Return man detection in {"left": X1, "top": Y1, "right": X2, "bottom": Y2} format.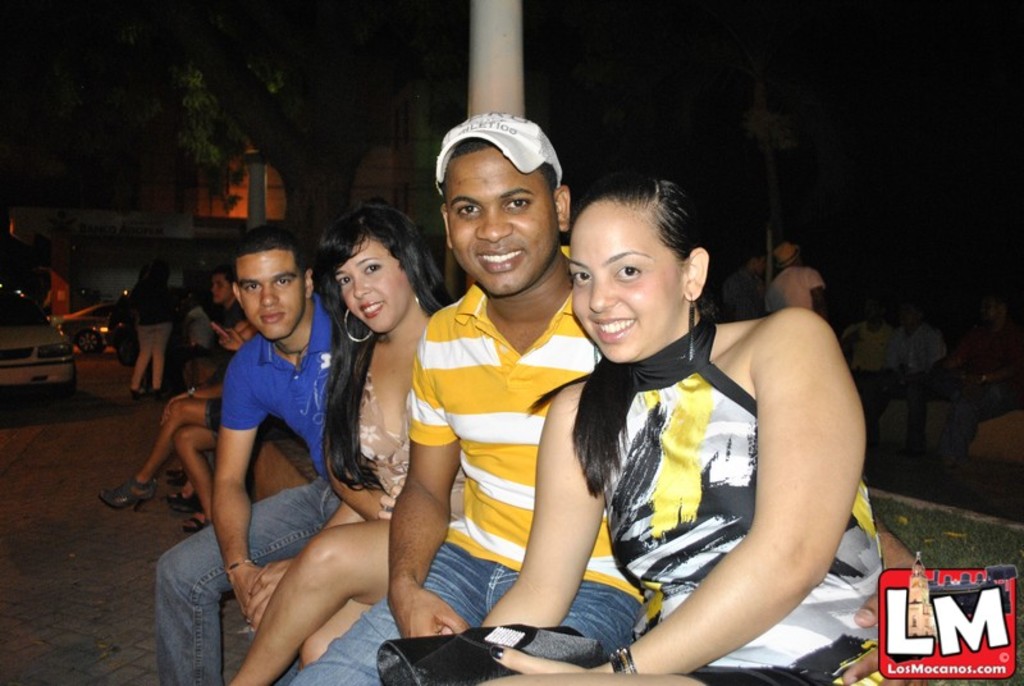
{"left": 209, "top": 269, "right": 251, "bottom": 357}.
